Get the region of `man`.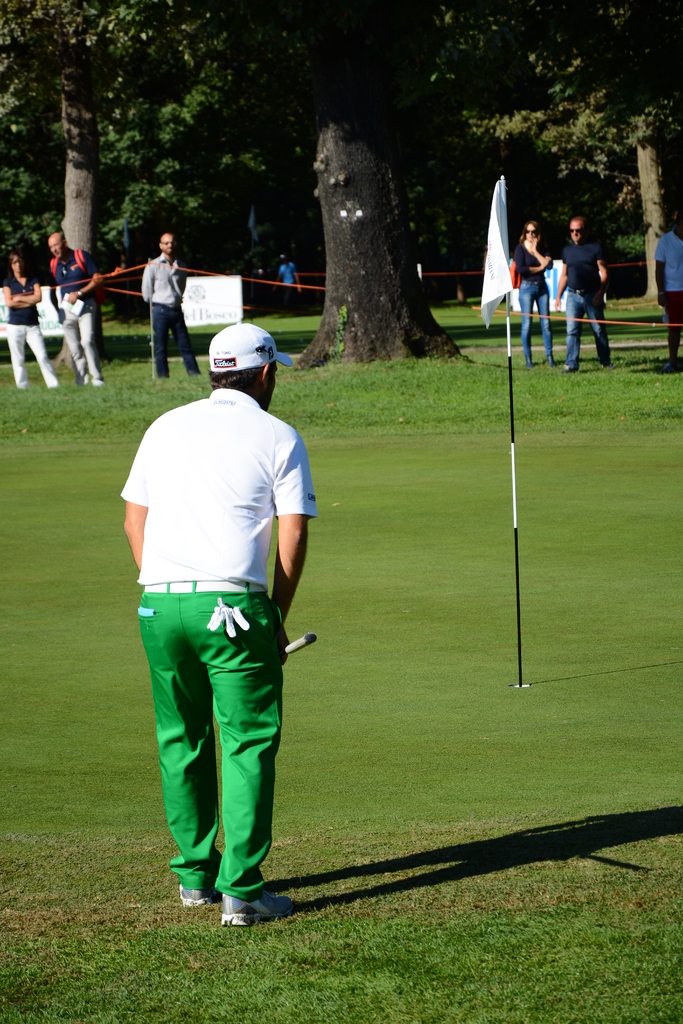
x1=659 y1=209 x2=682 y2=365.
